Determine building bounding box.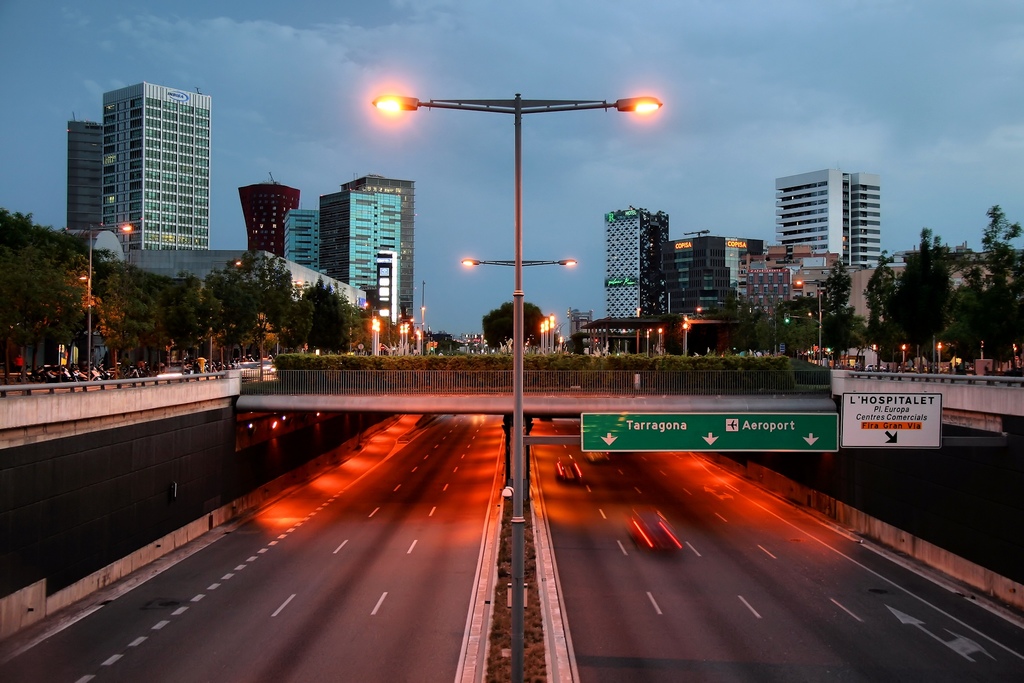
Determined: <bbox>239, 174, 298, 258</bbox>.
